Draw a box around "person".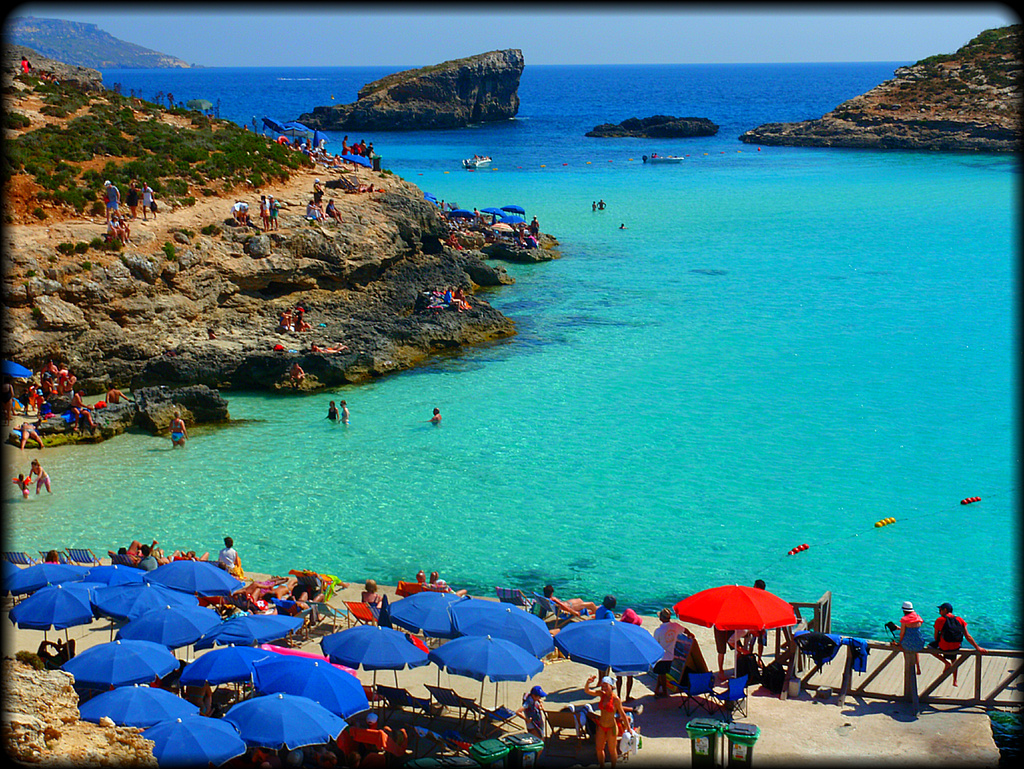
rect(536, 583, 590, 619).
